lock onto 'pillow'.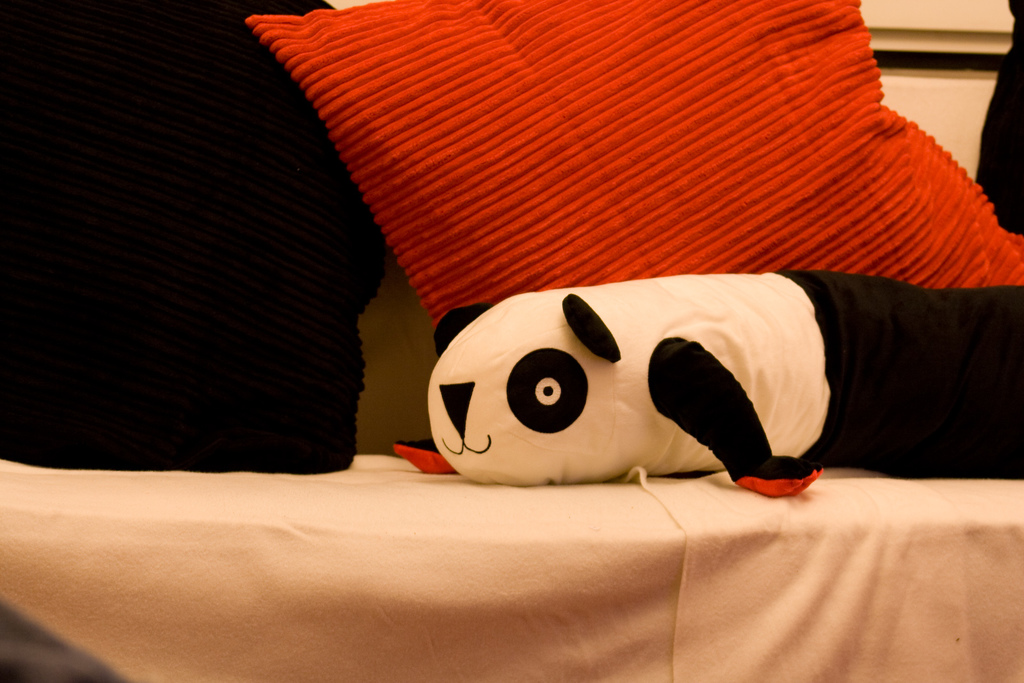
Locked: {"x1": 246, "y1": 0, "x2": 1023, "y2": 331}.
